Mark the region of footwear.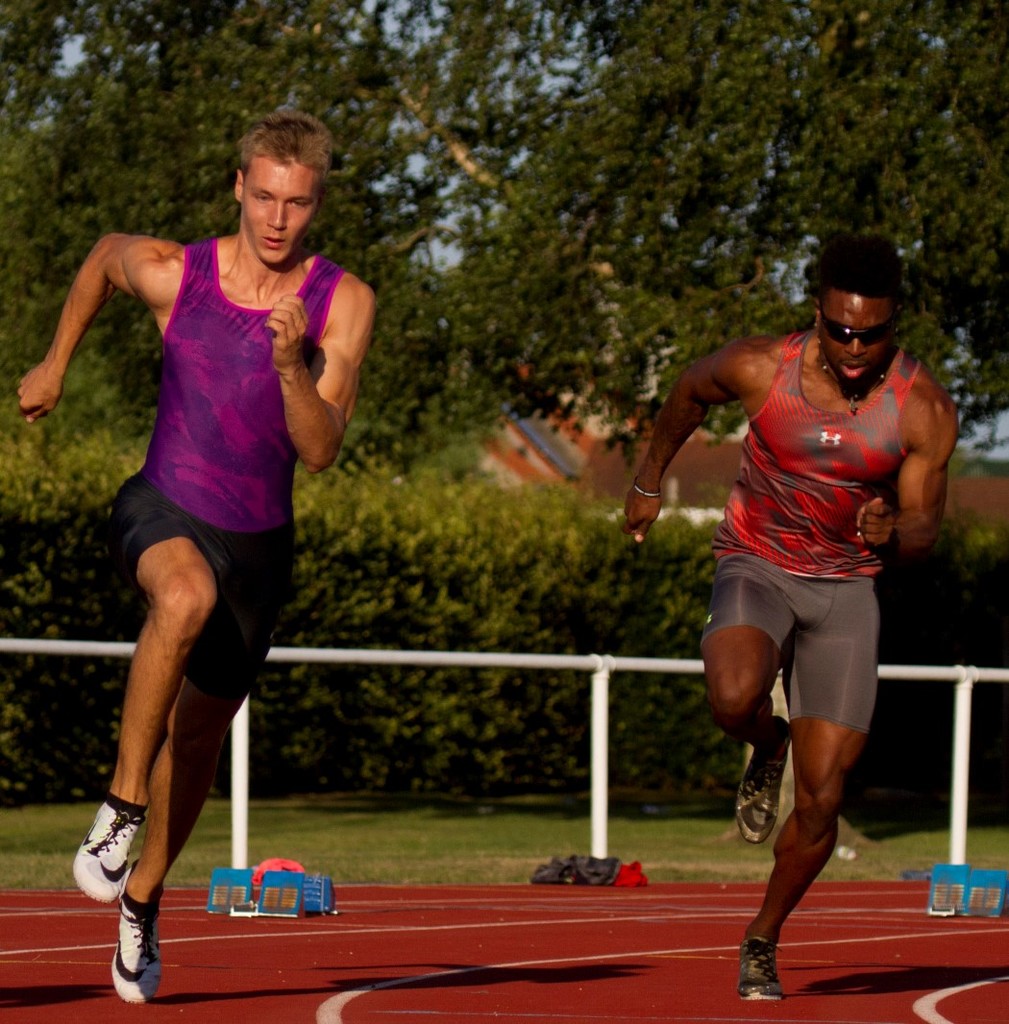
Region: <box>741,710,796,846</box>.
